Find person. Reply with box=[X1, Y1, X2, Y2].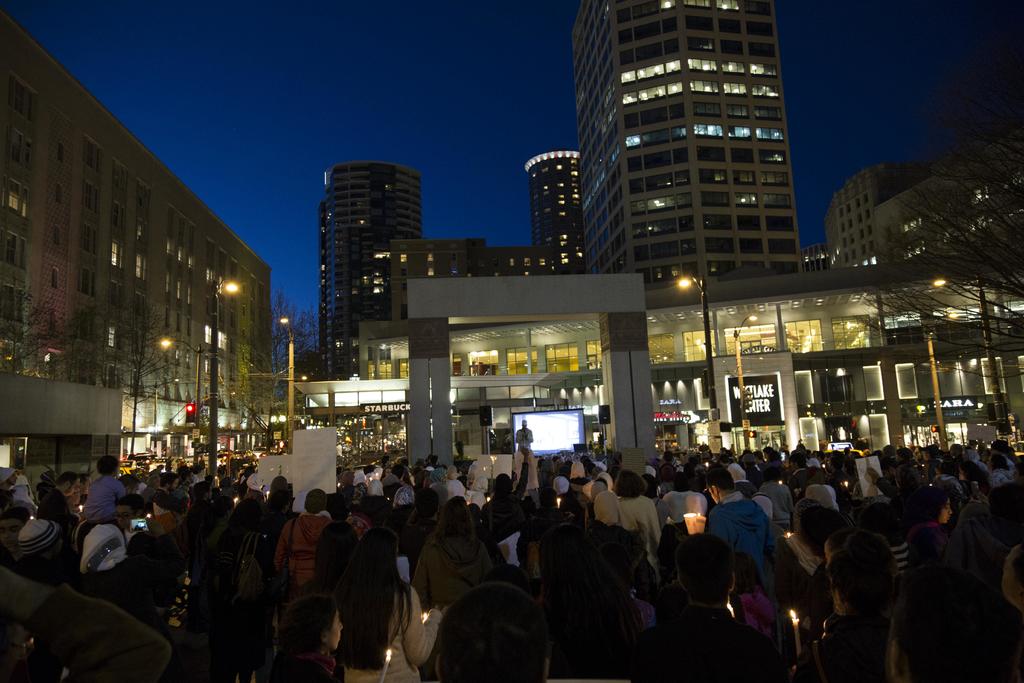
box=[434, 582, 551, 681].
